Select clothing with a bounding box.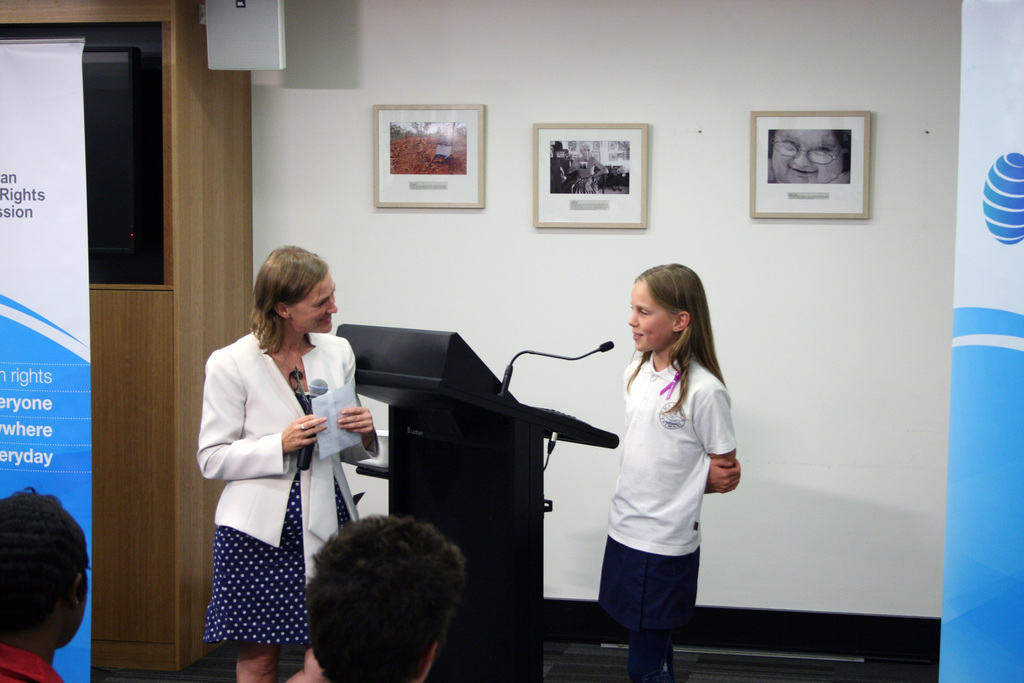
[left=198, top=333, right=380, bottom=644].
